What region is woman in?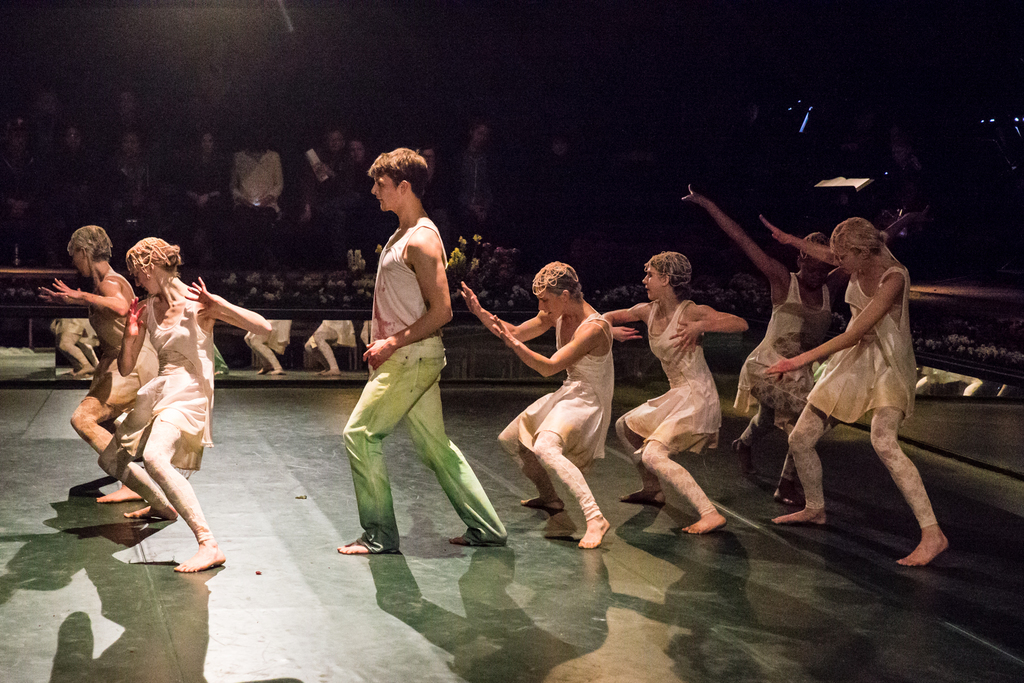
bbox=[461, 261, 619, 552].
